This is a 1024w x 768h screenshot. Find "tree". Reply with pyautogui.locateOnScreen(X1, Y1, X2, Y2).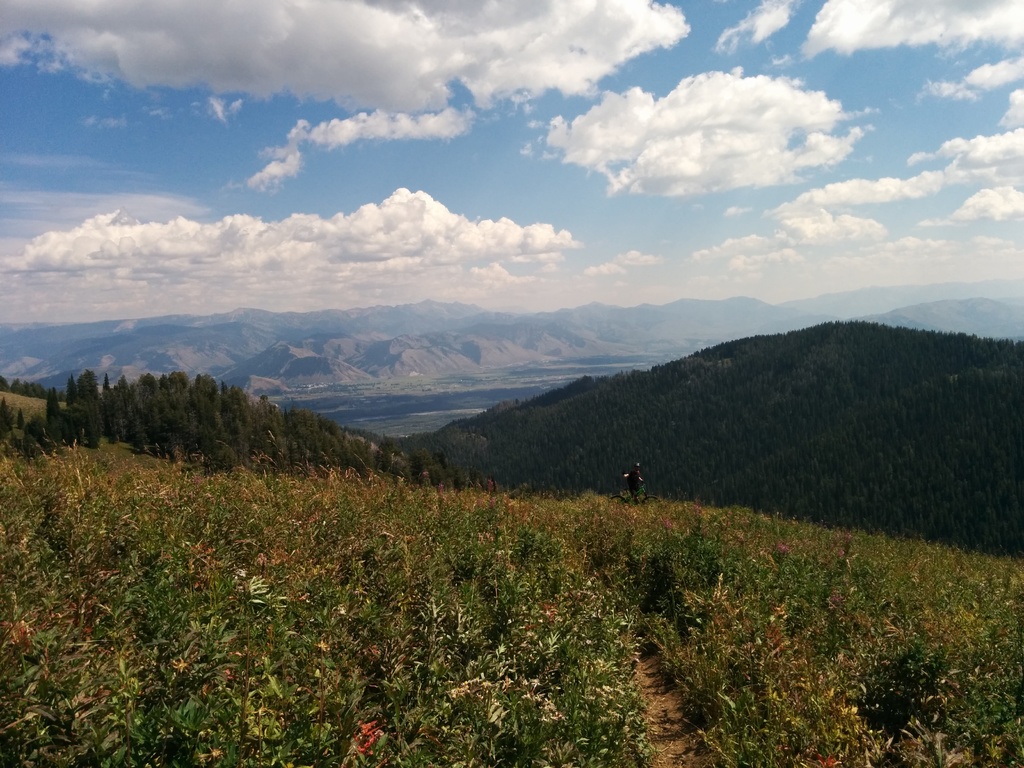
pyautogui.locateOnScreen(76, 370, 105, 429).
